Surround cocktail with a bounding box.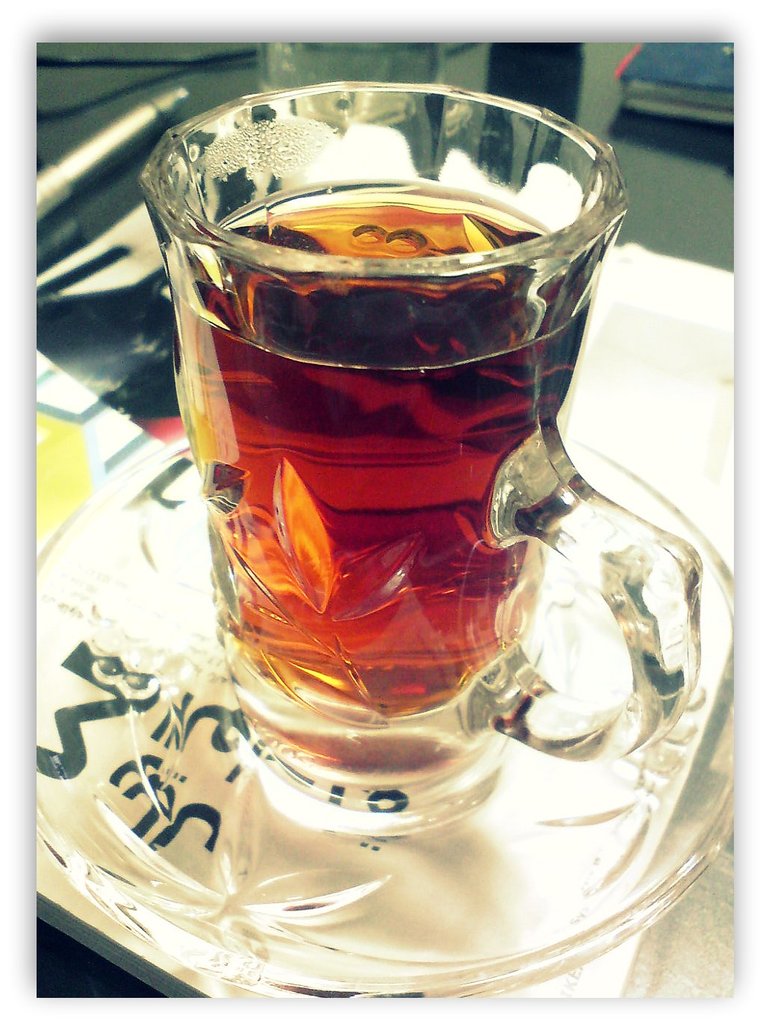
[x1=125, y1=83, x2=711, y2=855].
